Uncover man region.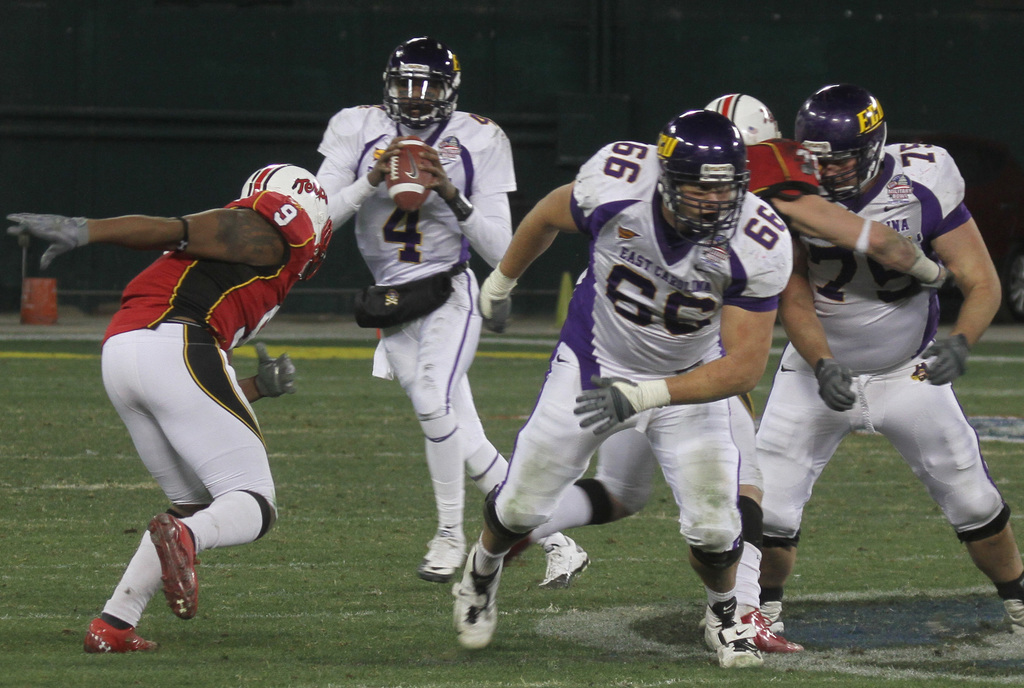
Uncovered: detection(59, 133, 314, 651).
